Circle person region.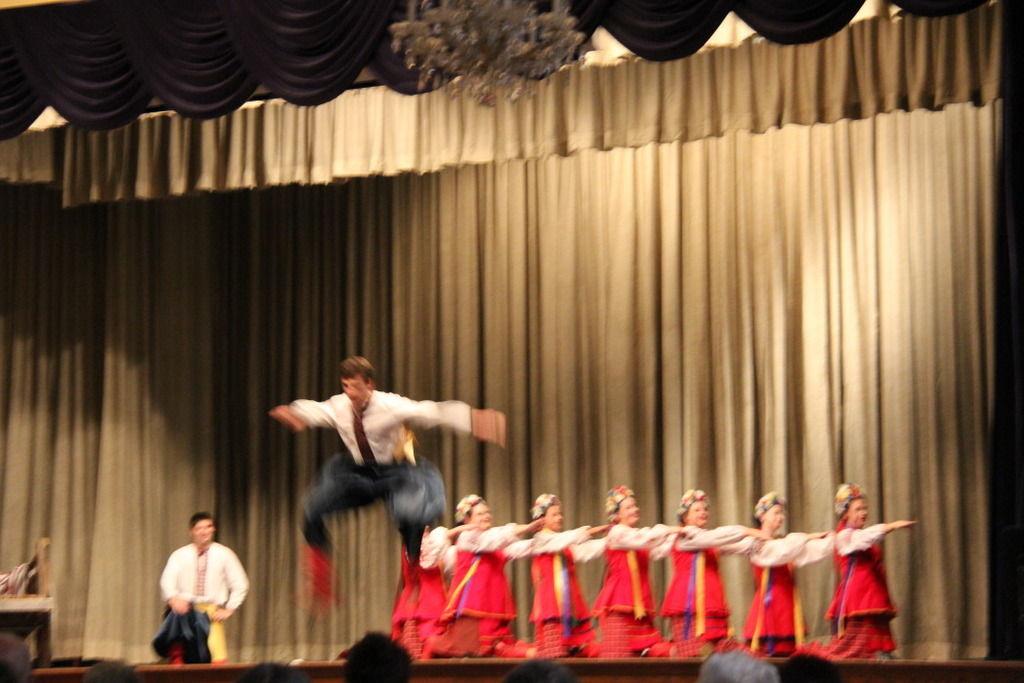
Region: [574, 485, 692, 660].
